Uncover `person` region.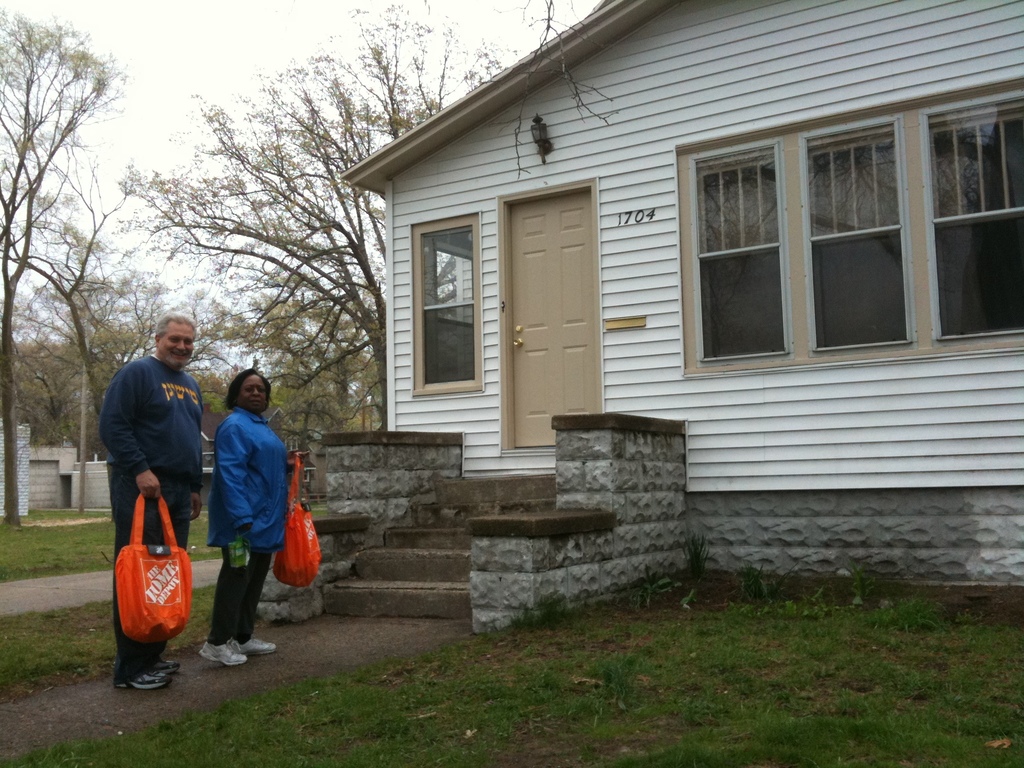
Uncovered: [left=110, top=314, right=207, bottom=689].
